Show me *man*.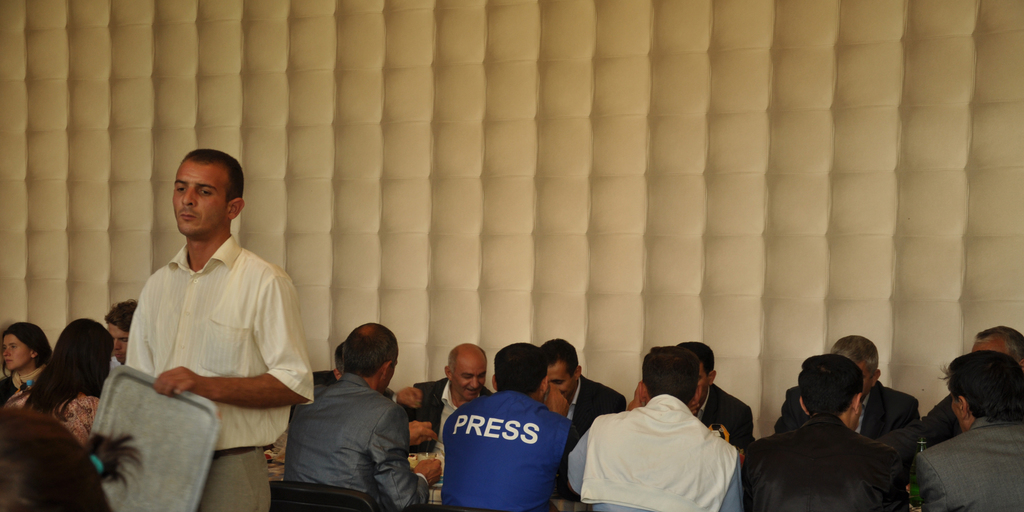
*man* is here: Rect(776, 334, 926, 476).
